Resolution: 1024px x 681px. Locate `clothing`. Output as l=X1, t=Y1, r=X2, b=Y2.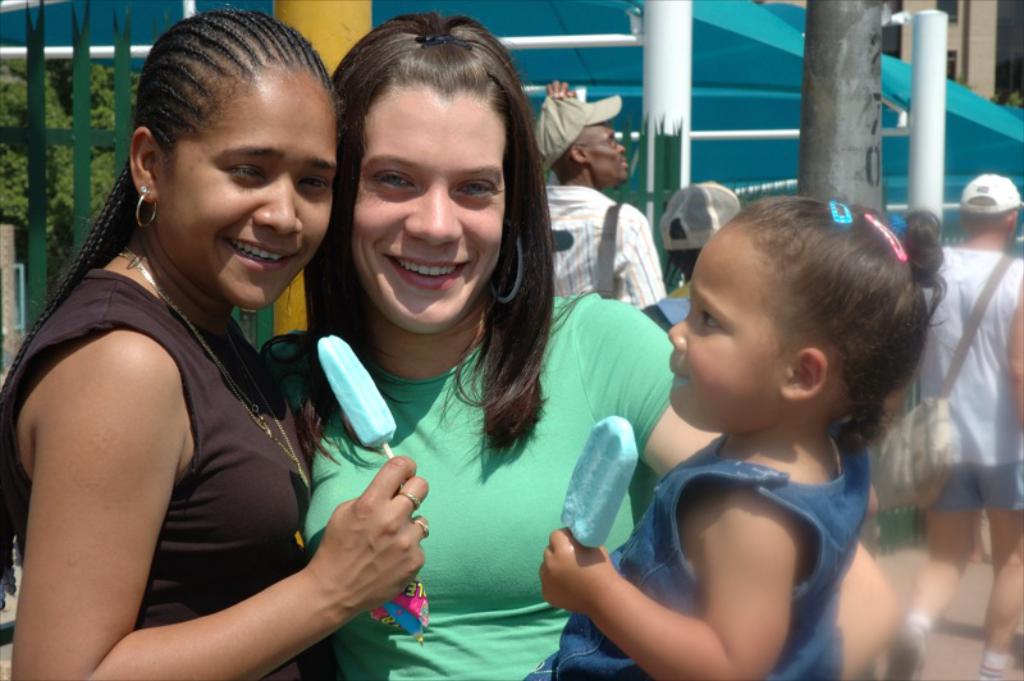
l=29, t=197, r=376, b=664.
